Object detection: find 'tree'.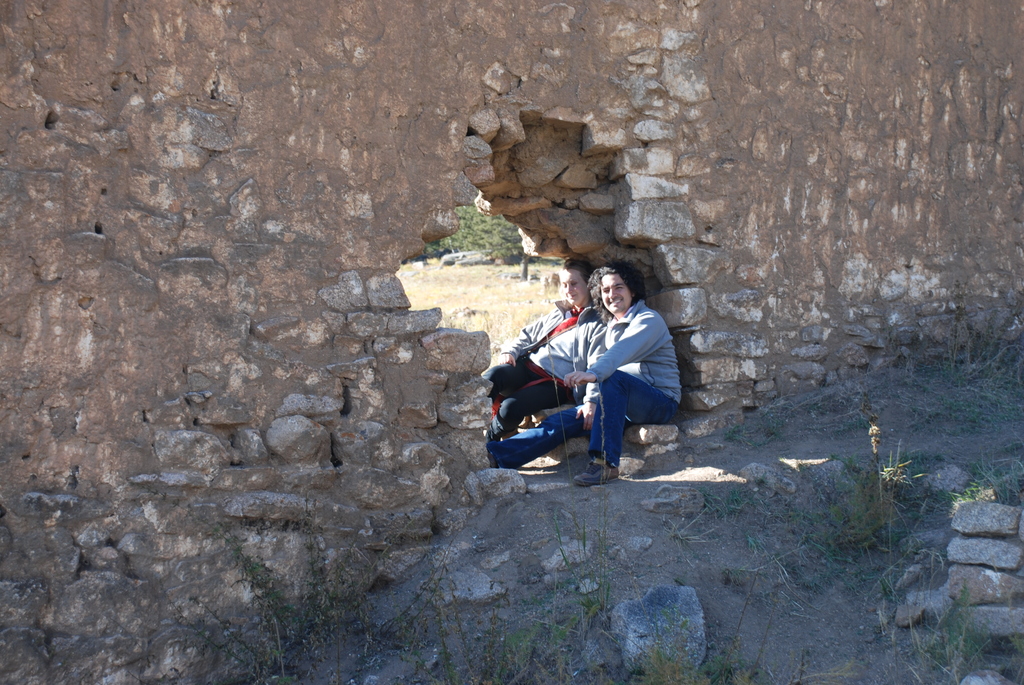
[415,183,482,269].
